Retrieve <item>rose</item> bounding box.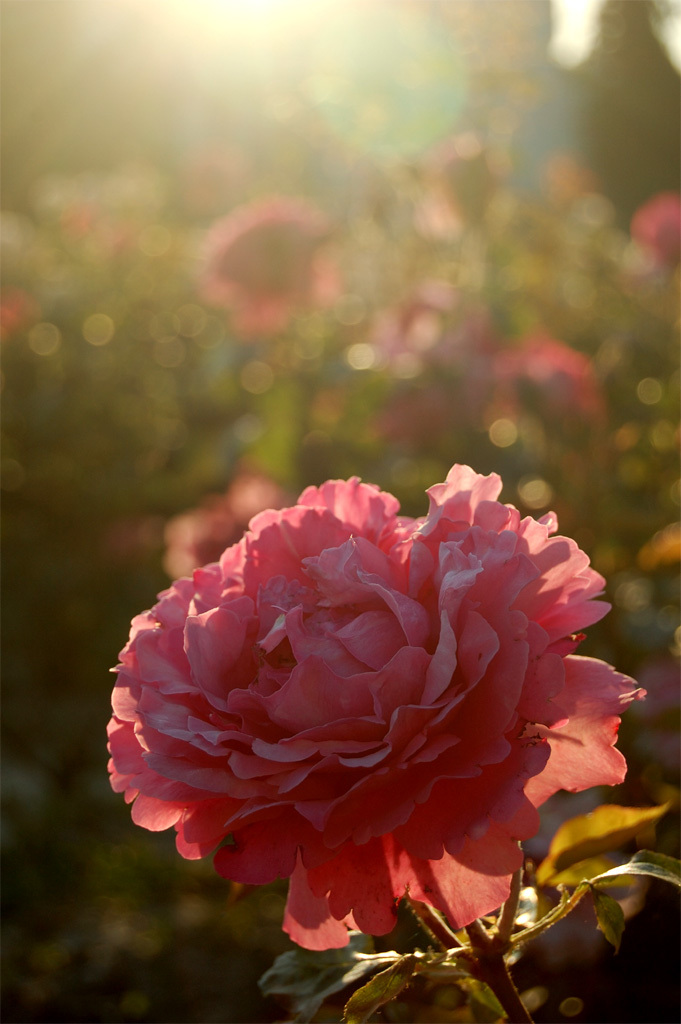
Bounding box: 97 464 643 950.
